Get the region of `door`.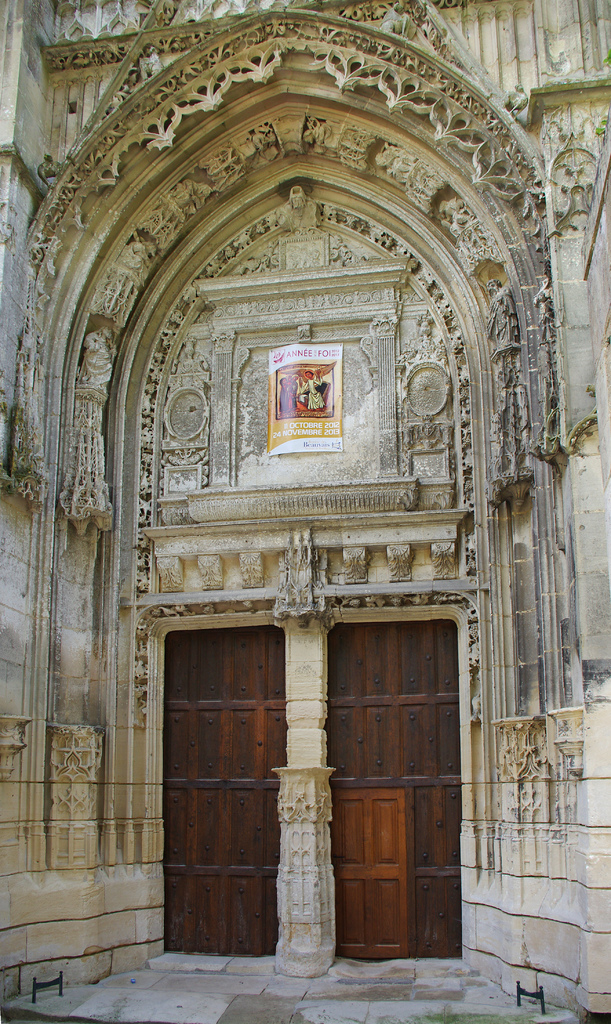
bbox=[167, 595, 388, 963].
